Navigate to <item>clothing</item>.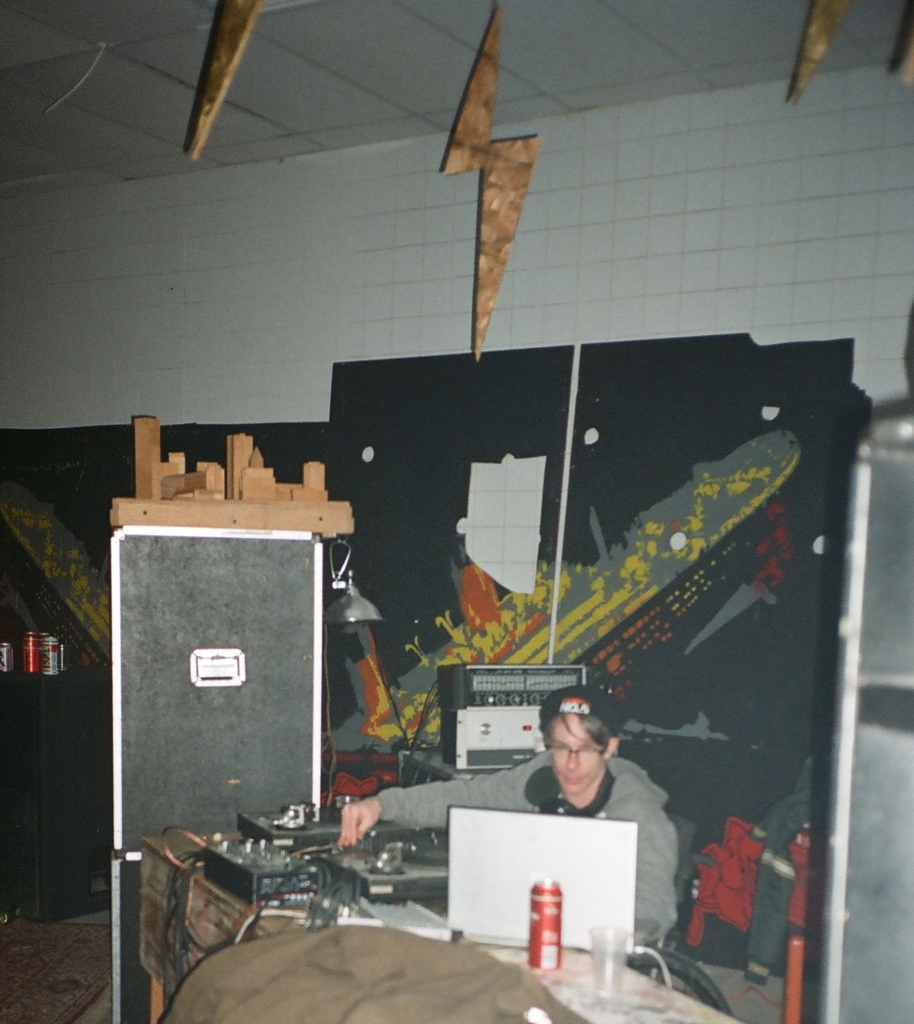
Navigation target: 376/743/680/974.
